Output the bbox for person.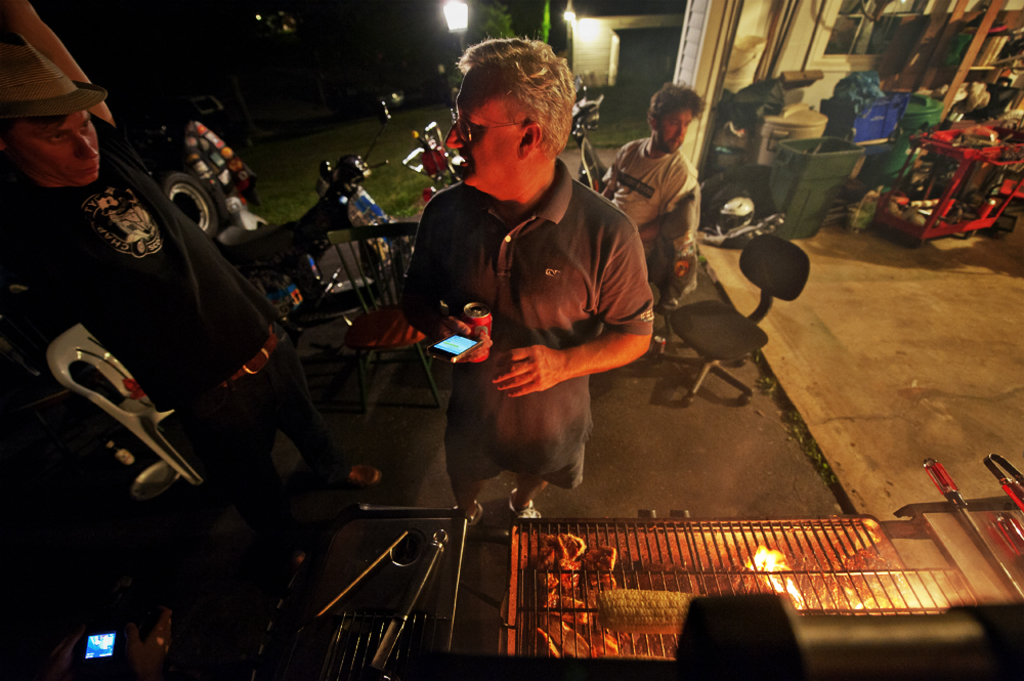
399, 35, 655, 528.
